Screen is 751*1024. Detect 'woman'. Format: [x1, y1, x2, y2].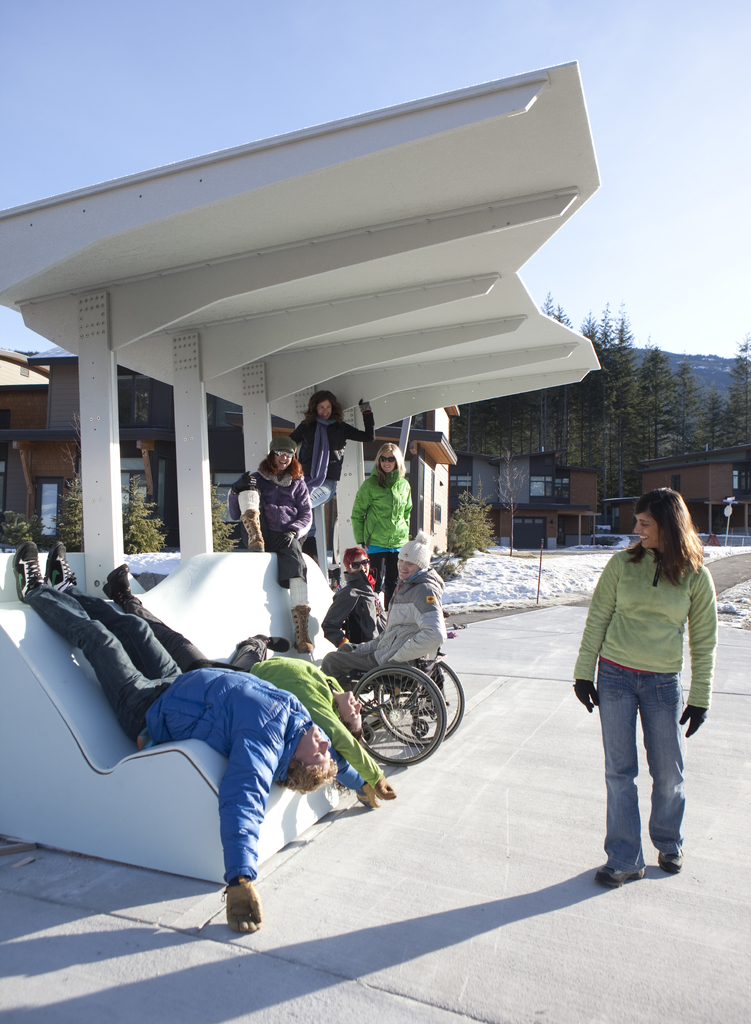
[349, 442, 416, 605].
